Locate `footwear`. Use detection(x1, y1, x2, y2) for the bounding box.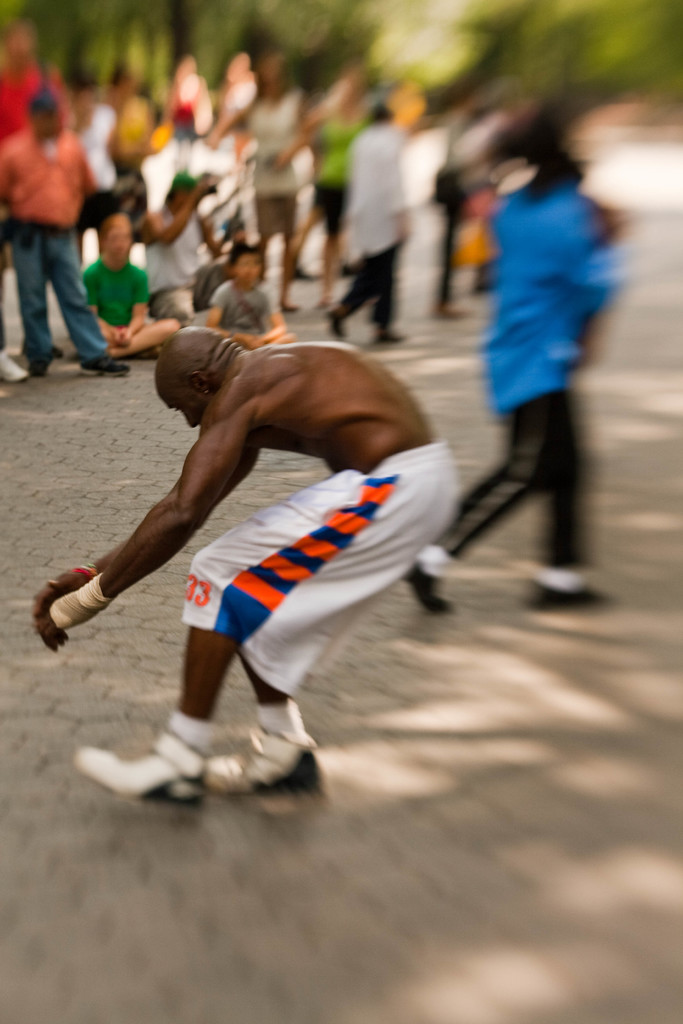
detection(527, 581, 611, 614).
